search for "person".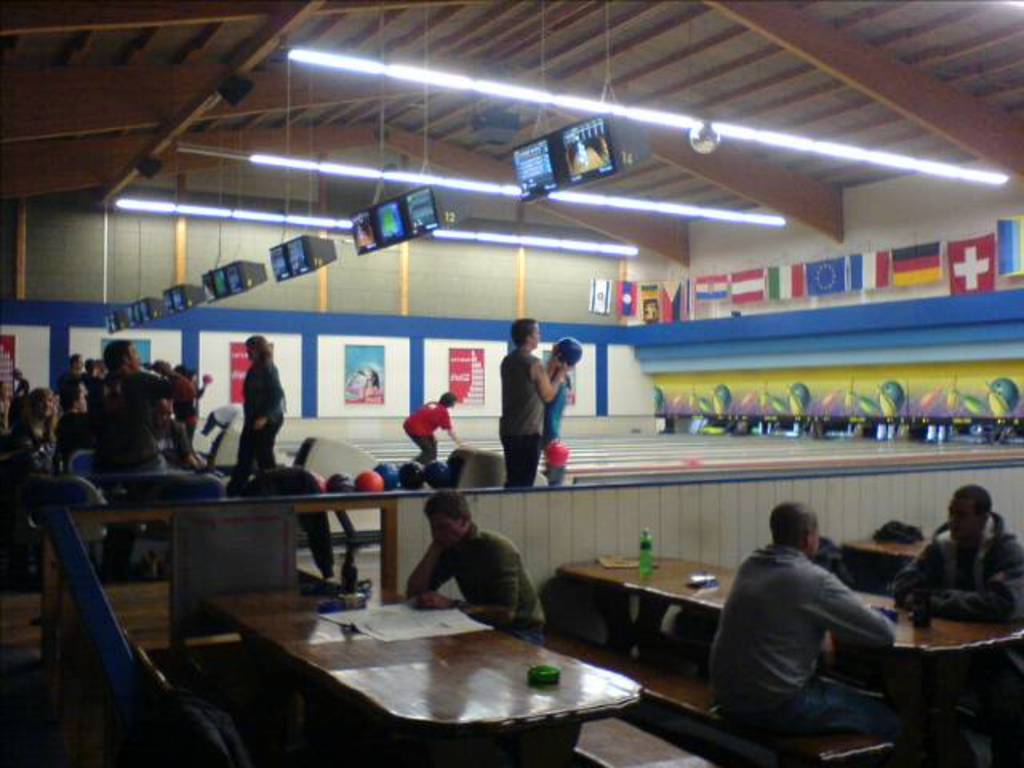
Found at [706,502,898,731].
